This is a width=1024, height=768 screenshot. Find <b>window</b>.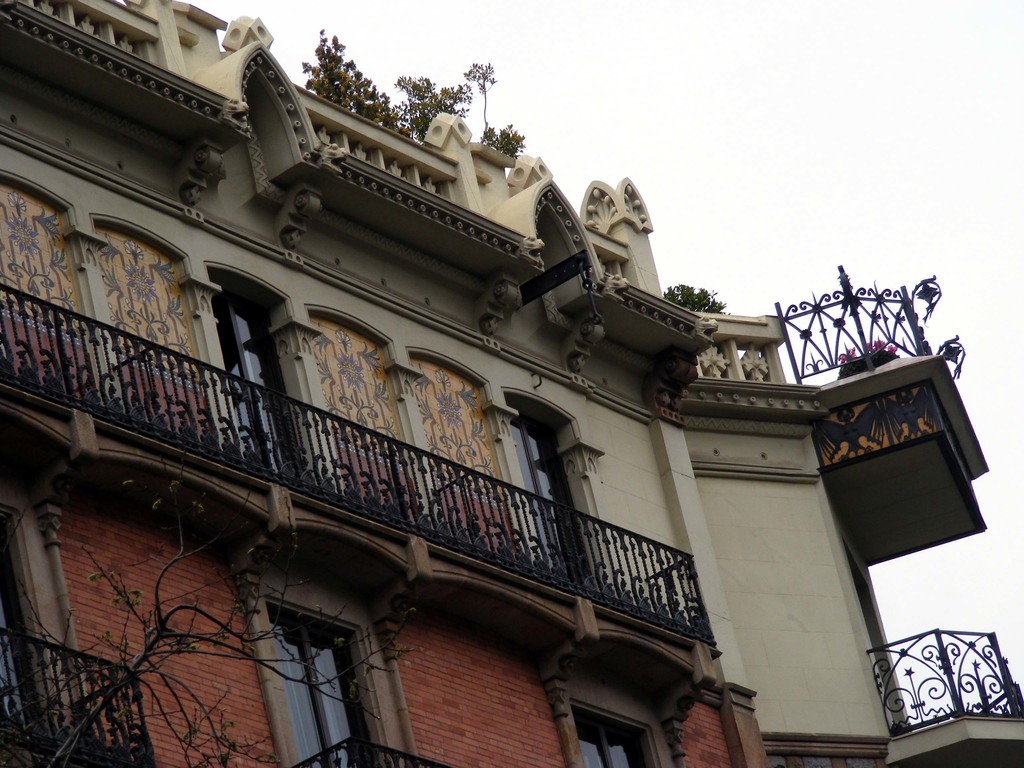
Bounding box: l=572, t=700, r=657, b=767.
